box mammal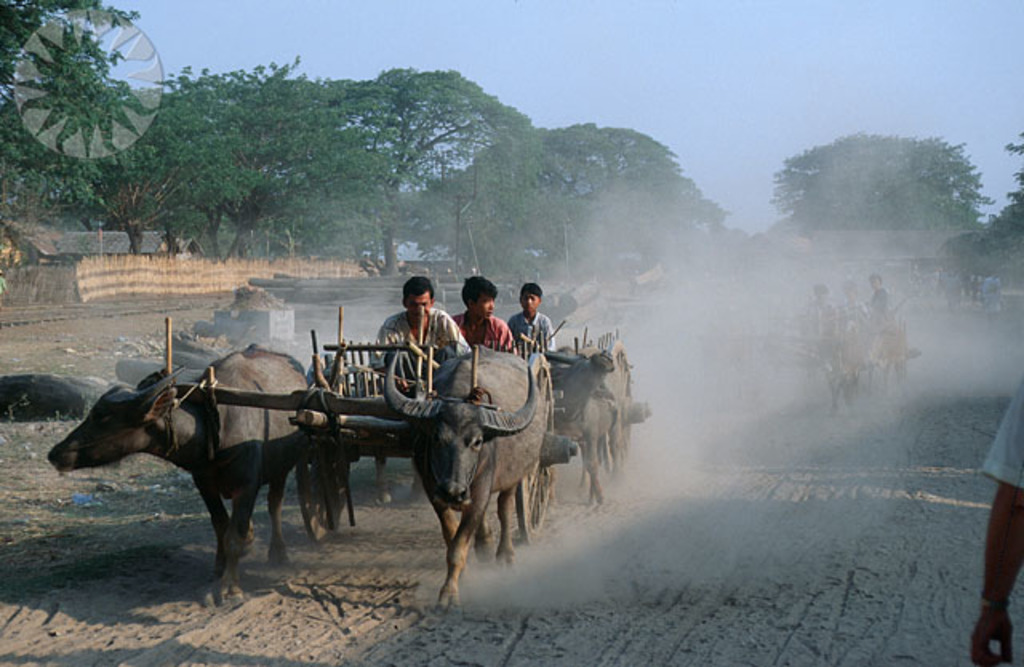
<box>867,272,885,322</box>
